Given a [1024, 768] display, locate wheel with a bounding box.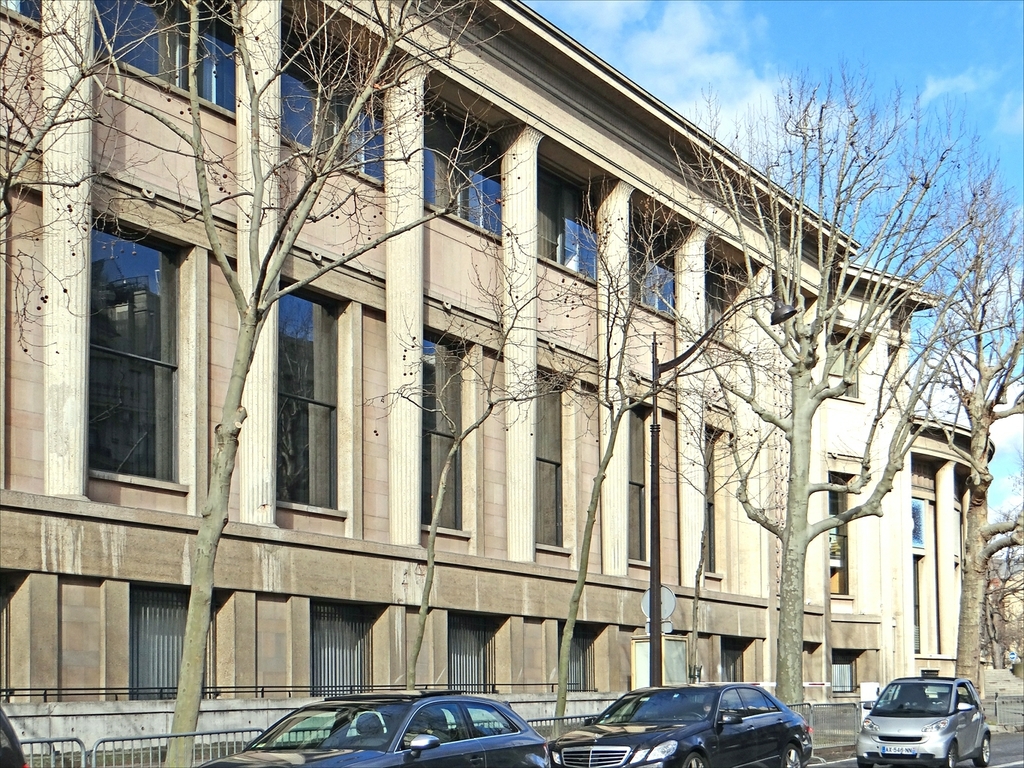
Located: rect(974, 738, 989, 767).
